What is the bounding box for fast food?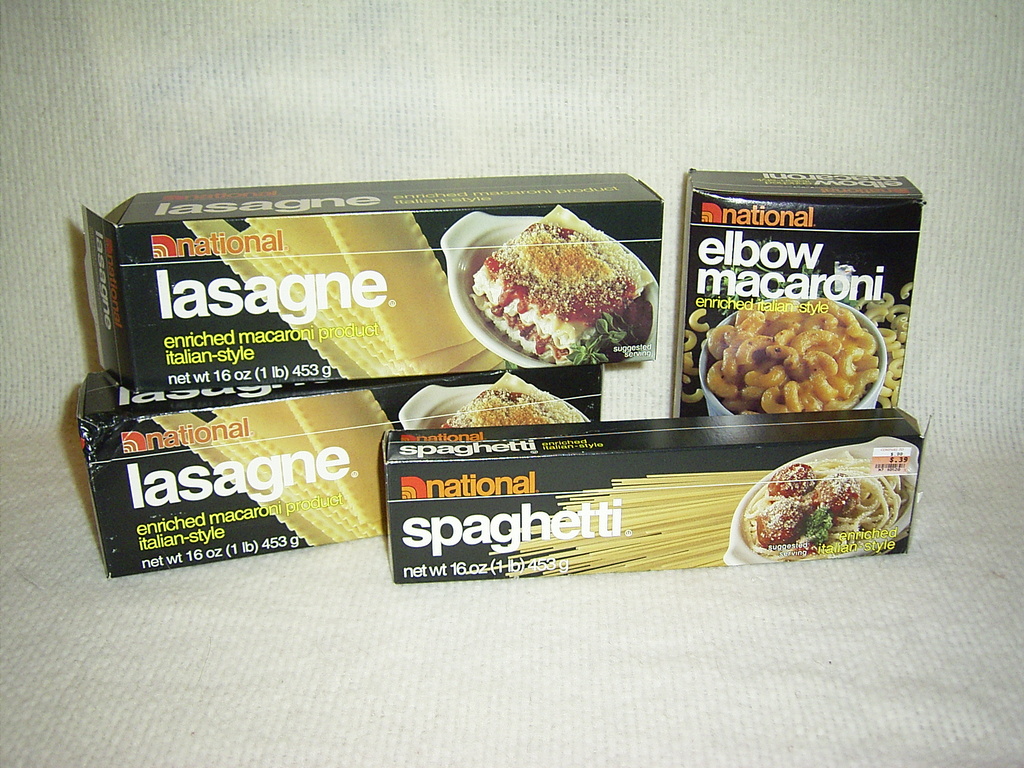
detection(436, 211, 660, 364).
